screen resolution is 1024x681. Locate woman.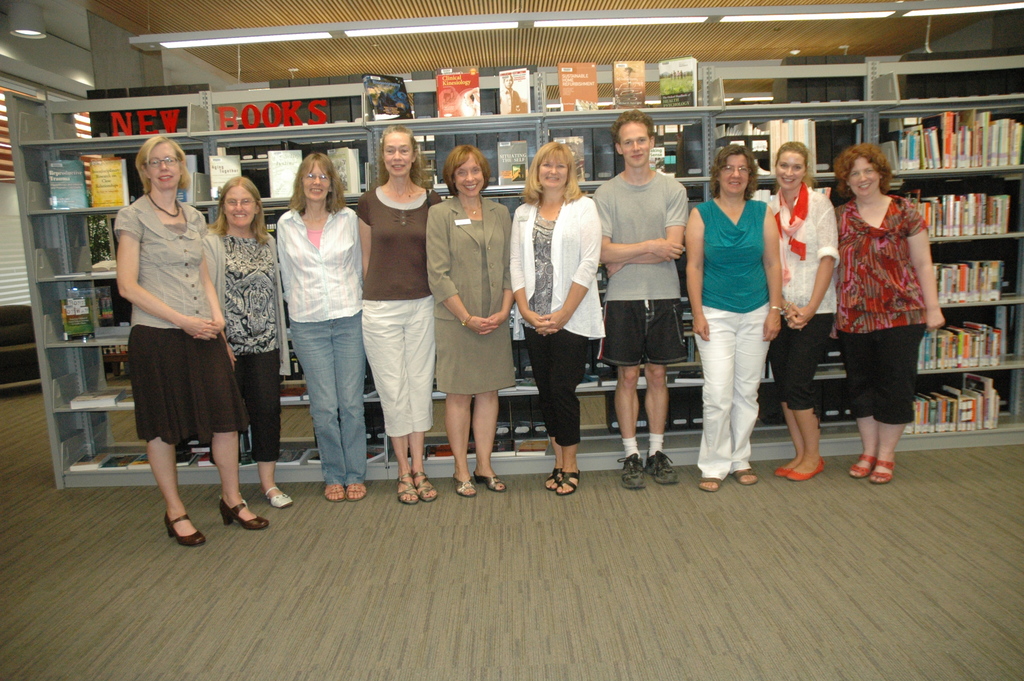
354/120/438/503.
